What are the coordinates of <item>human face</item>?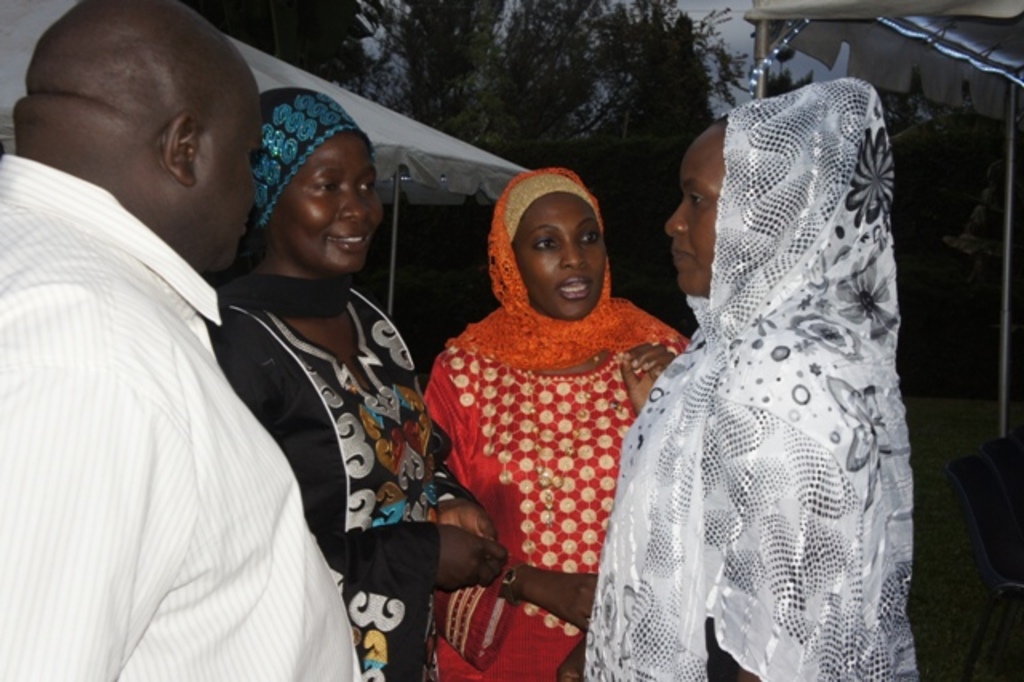
(left=515, top=200, right=603, bottom=311).
